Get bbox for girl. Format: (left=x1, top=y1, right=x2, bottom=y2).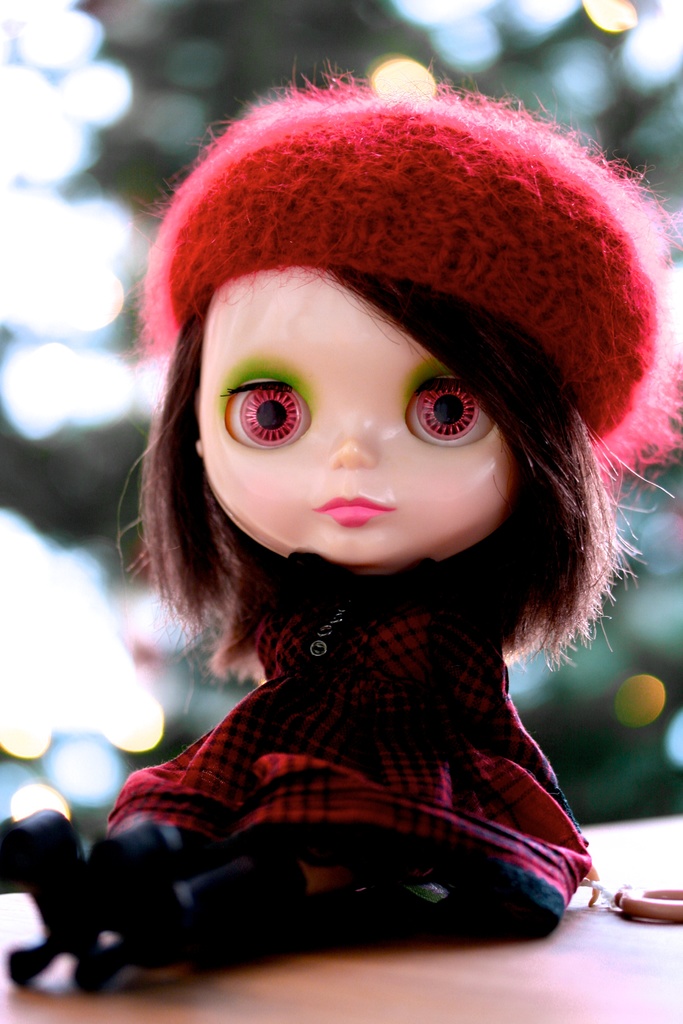
(left=0, top=56, right=682, bottom=991).
